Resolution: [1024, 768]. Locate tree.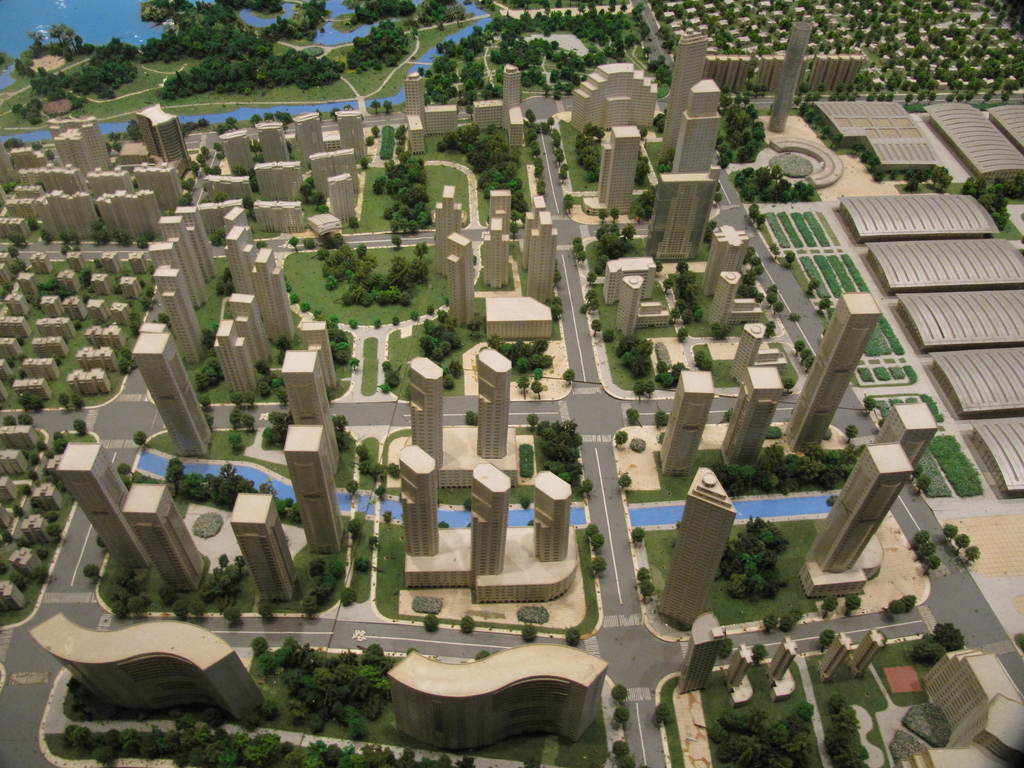
BBox(922, 558, 939, 570).
